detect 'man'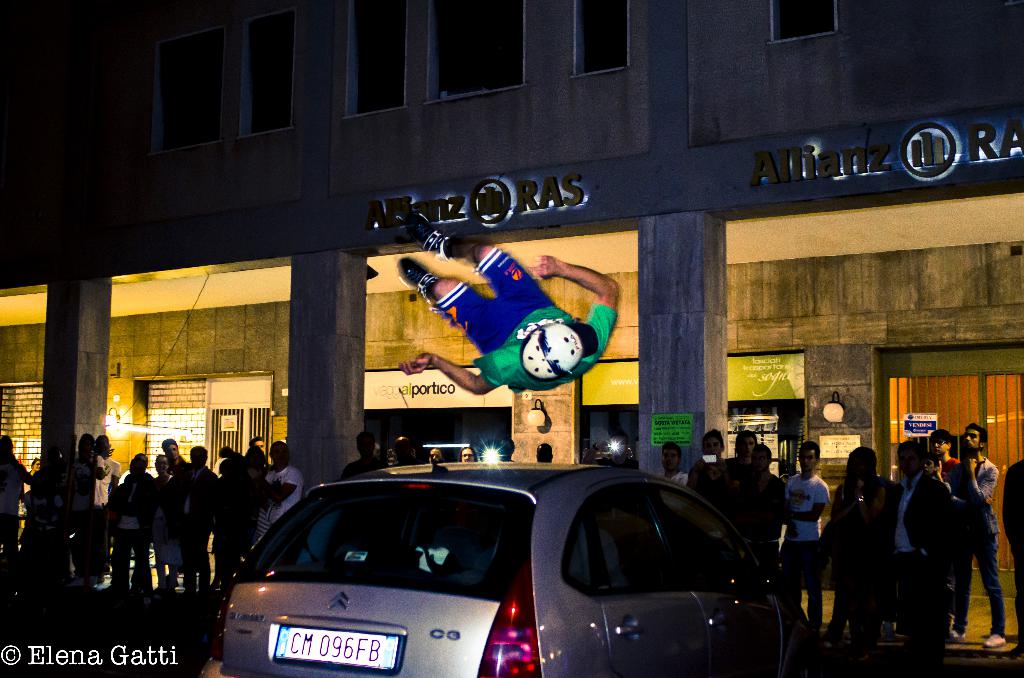
<box>246,434,267,469</box>
